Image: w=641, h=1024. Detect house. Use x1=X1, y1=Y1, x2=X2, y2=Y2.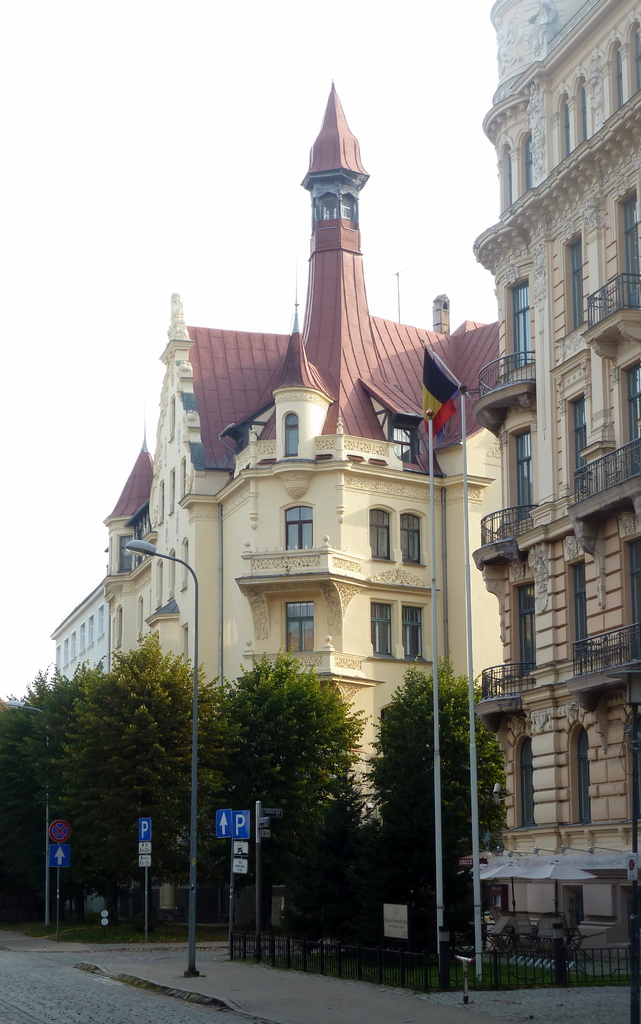
x1=74, y1=150, x2=584, y2=897.
